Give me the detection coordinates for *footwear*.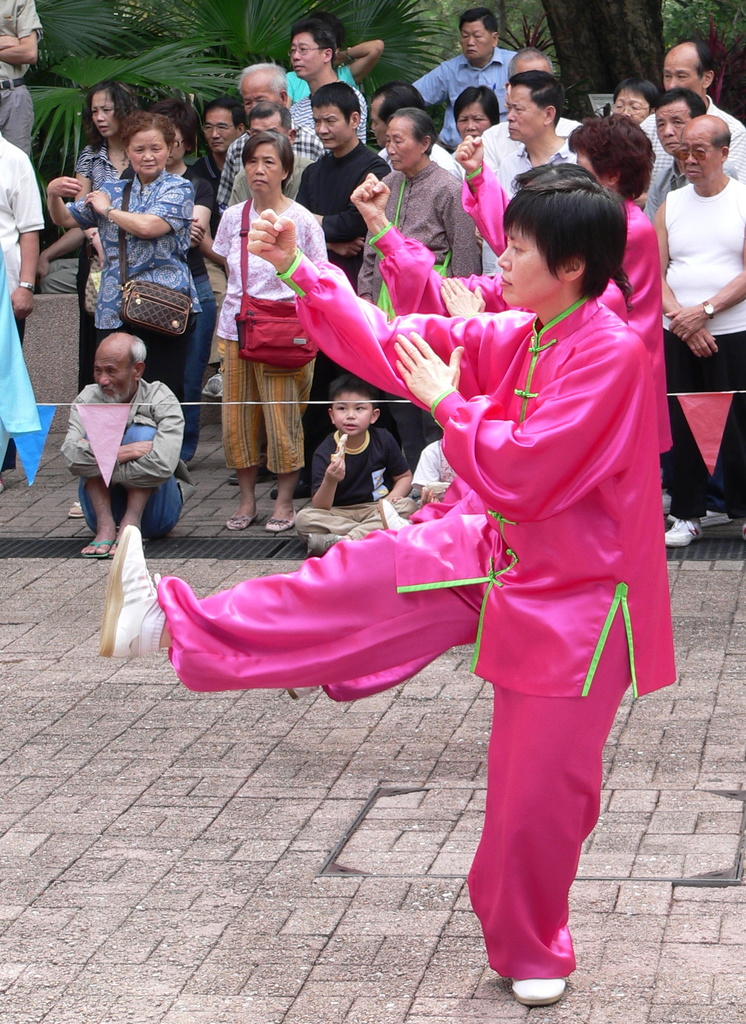
(left=271, top=481, right=313, bottom=497).
